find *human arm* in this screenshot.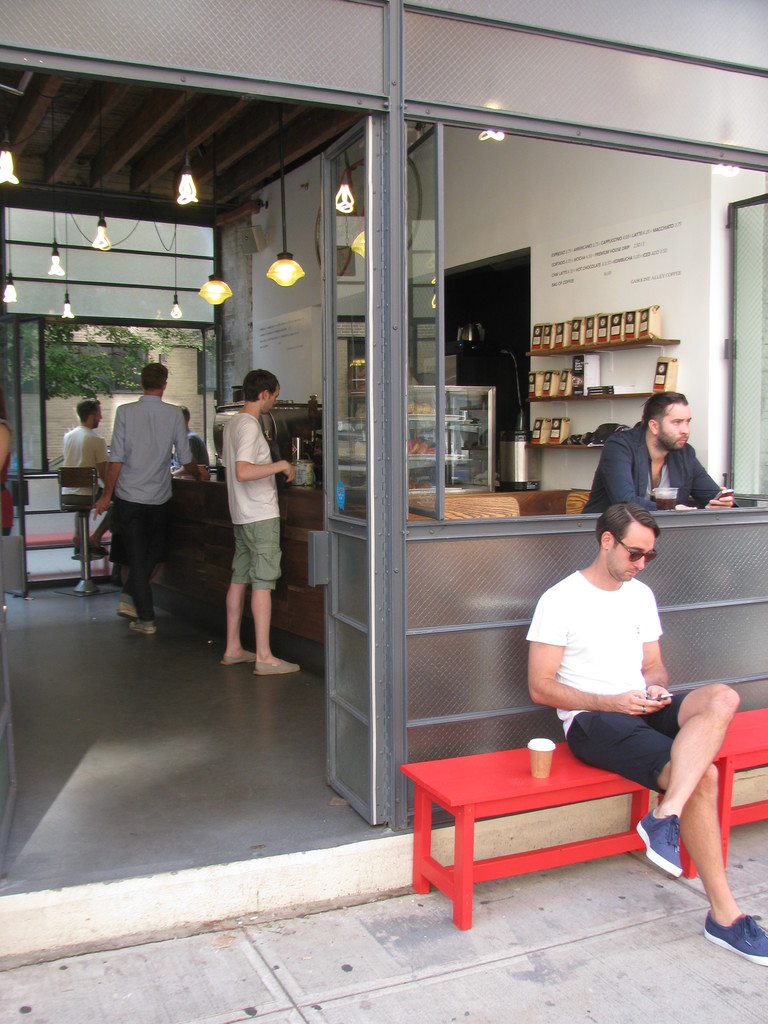
The bounding box for *human arm* is 231/413/296/485.
